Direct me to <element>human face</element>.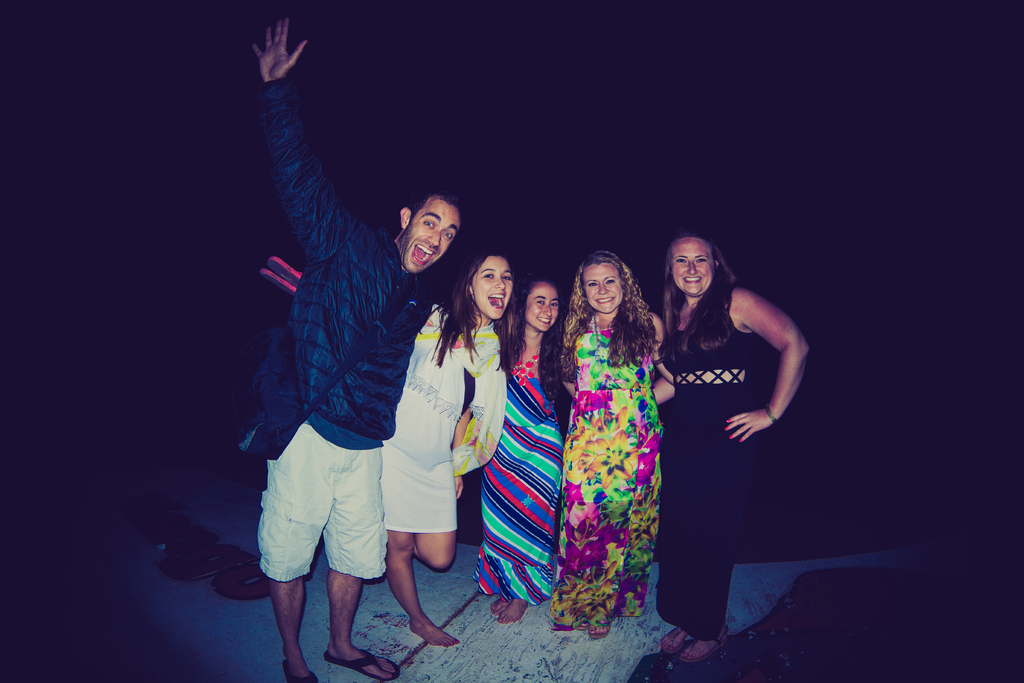
Direction: {"left": 527, "top": 283, "right": 559, "bottom": 334}.
